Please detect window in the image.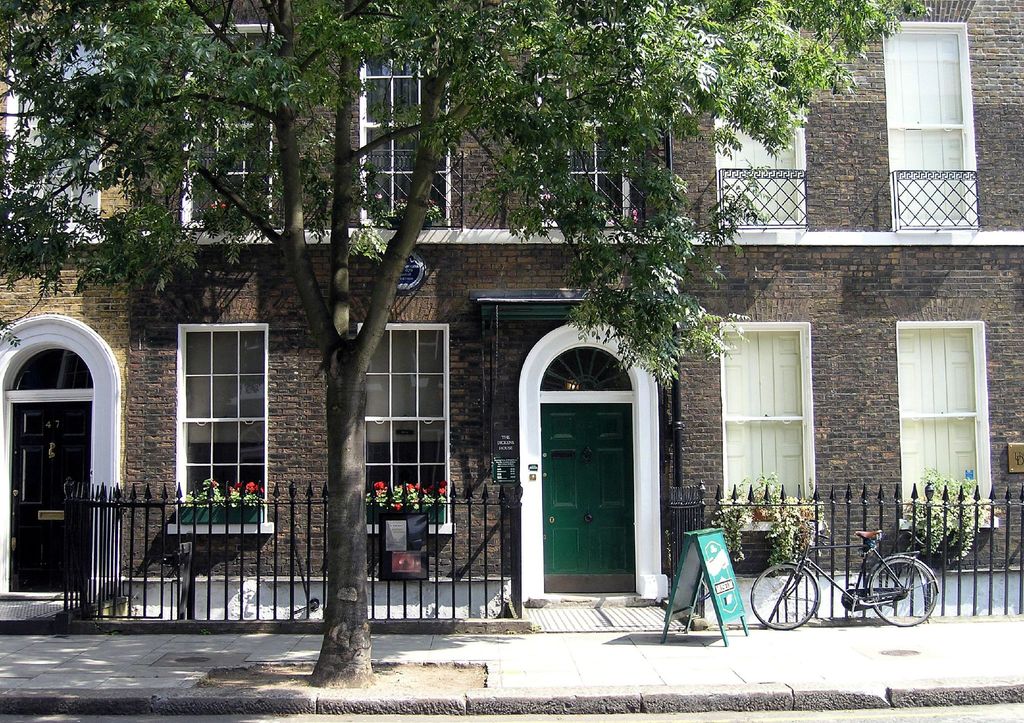
select_region(530, 44, 640, 236).
